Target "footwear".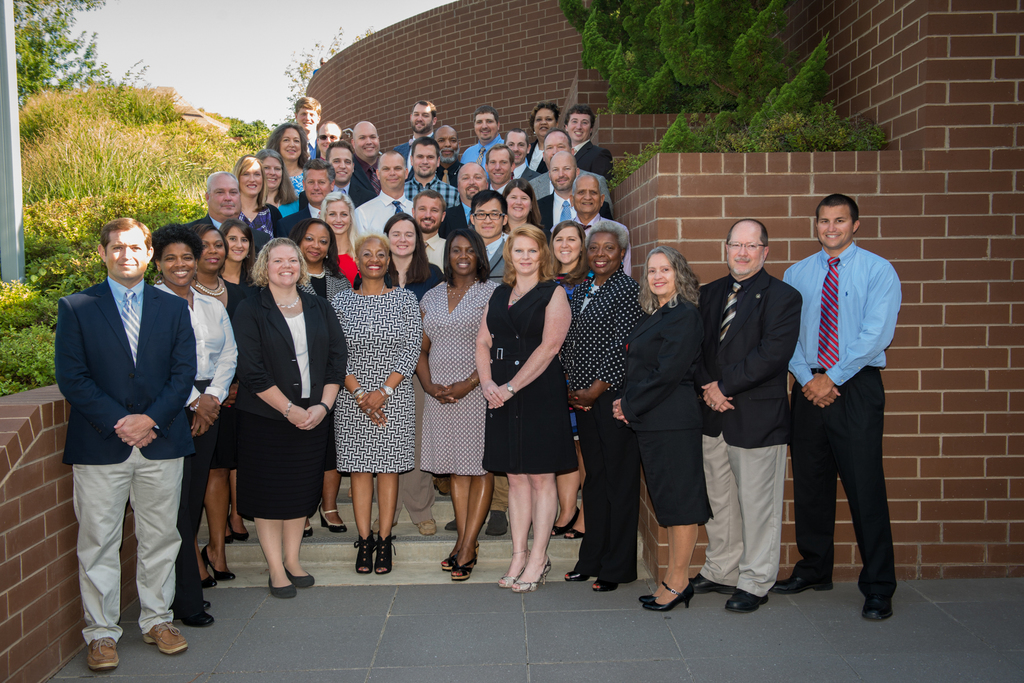
Target region: [x1=420, y1=522, x2=444, y2=533].
